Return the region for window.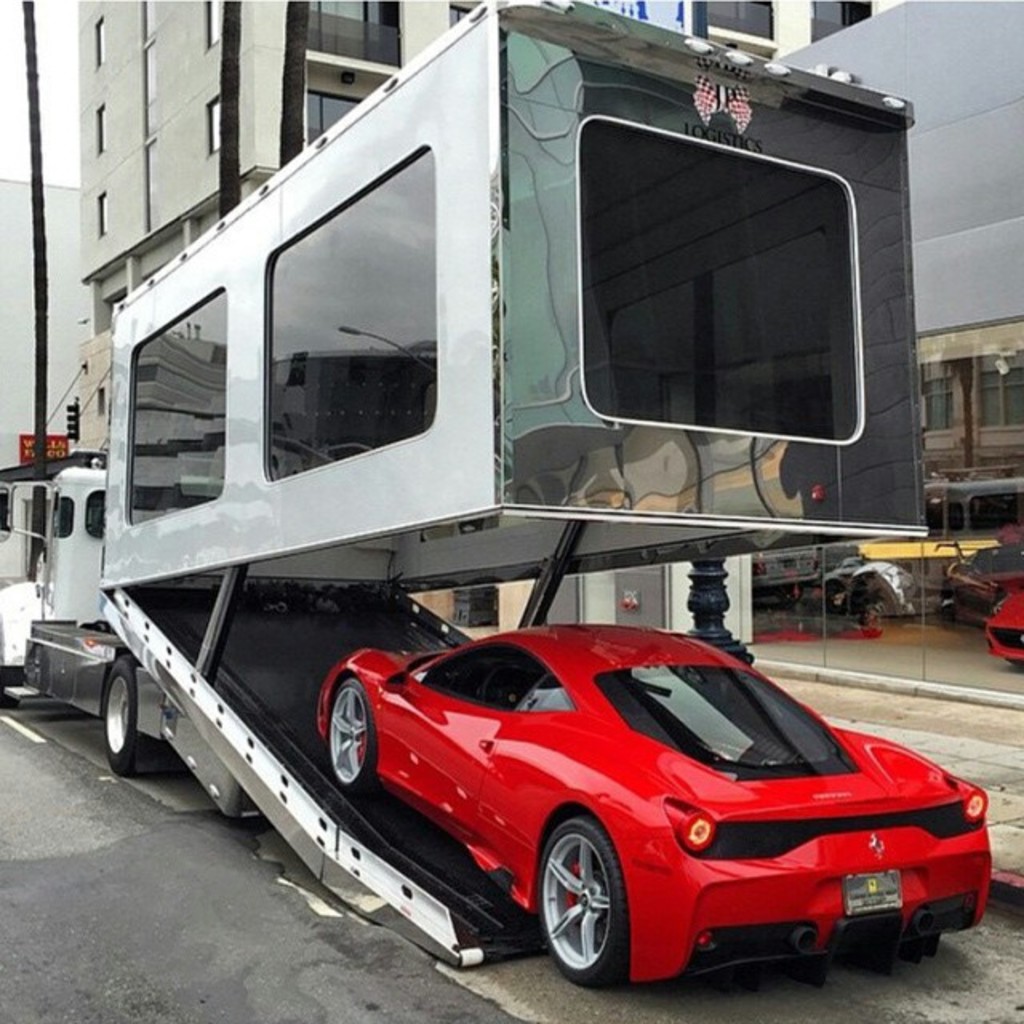
select_region(96, 189, 115, 235).
